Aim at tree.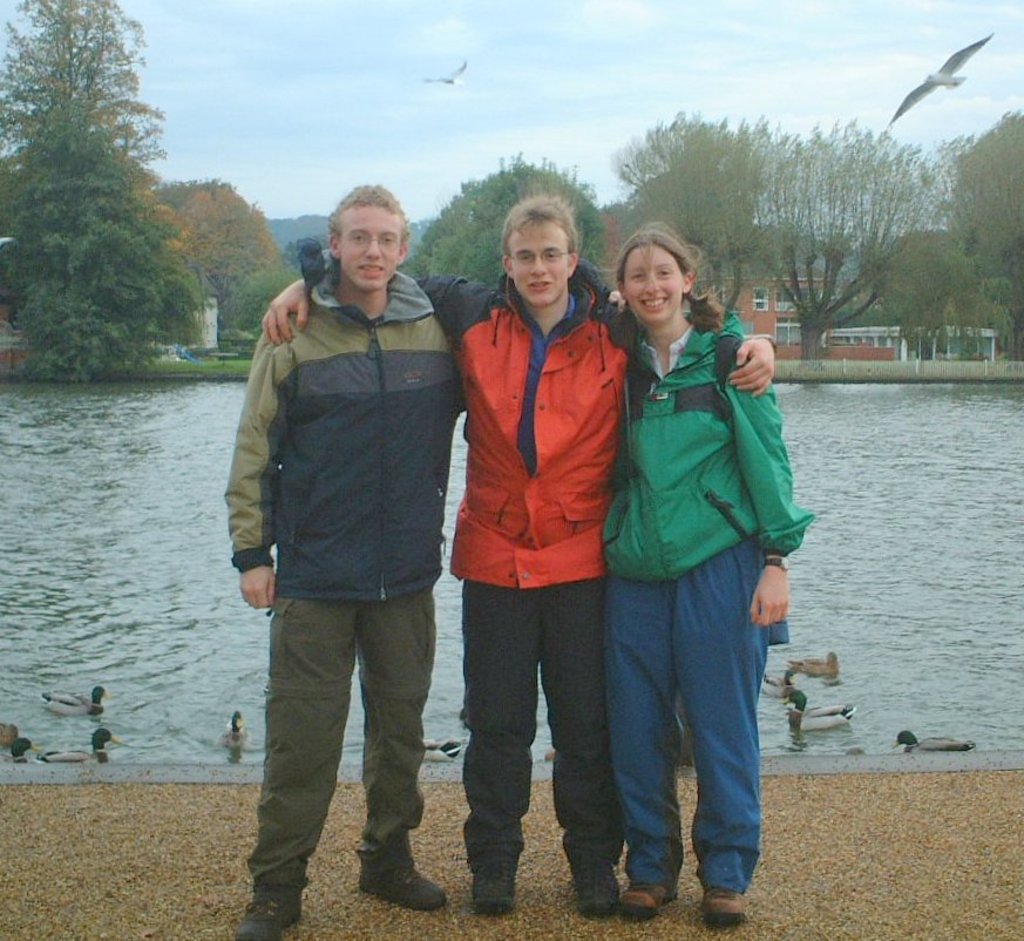
Aimed at crop(0, 0, 176, 183).
